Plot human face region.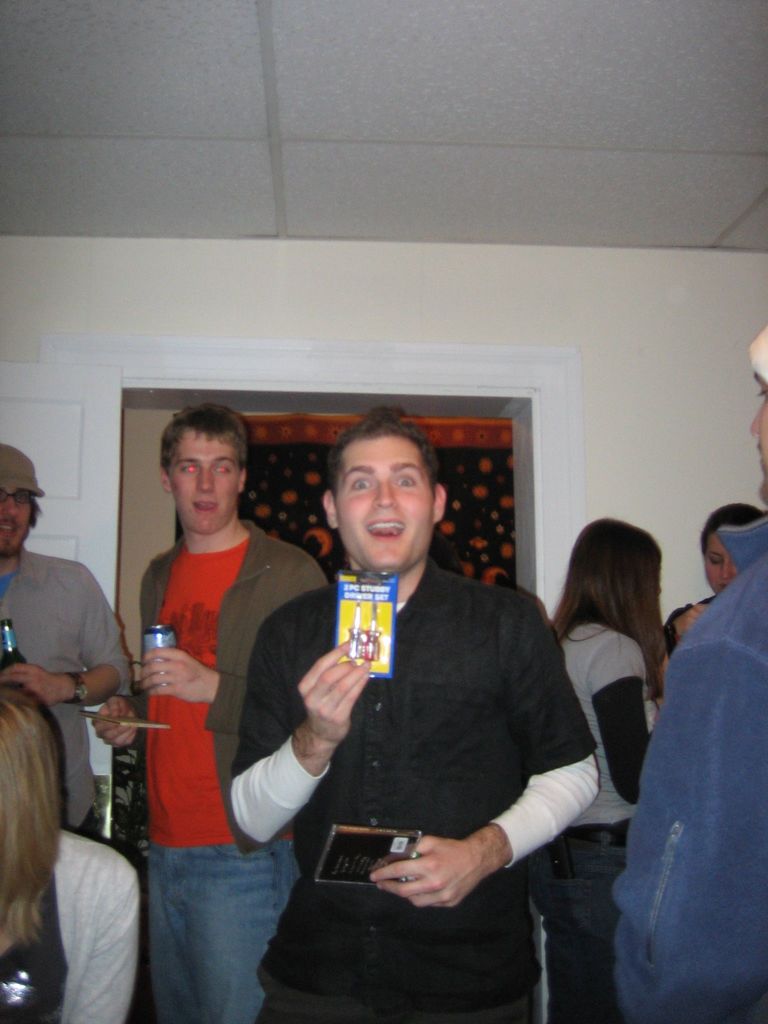
Plotted at 164:424:246:536.
